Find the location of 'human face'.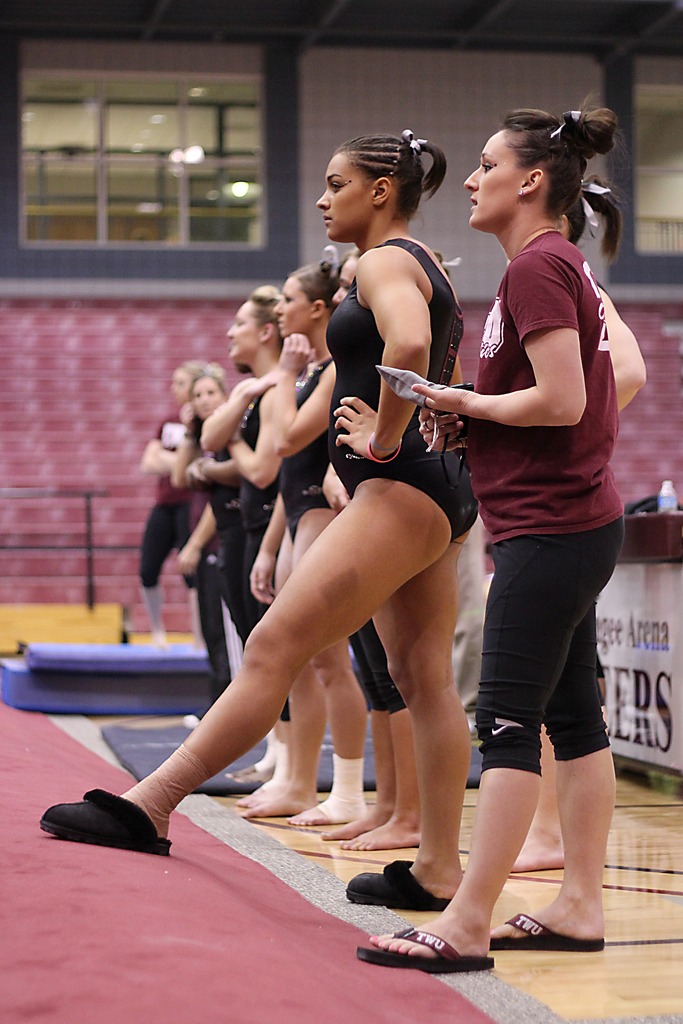
Location: [left=226, top=302, right=263, bottom=362].
